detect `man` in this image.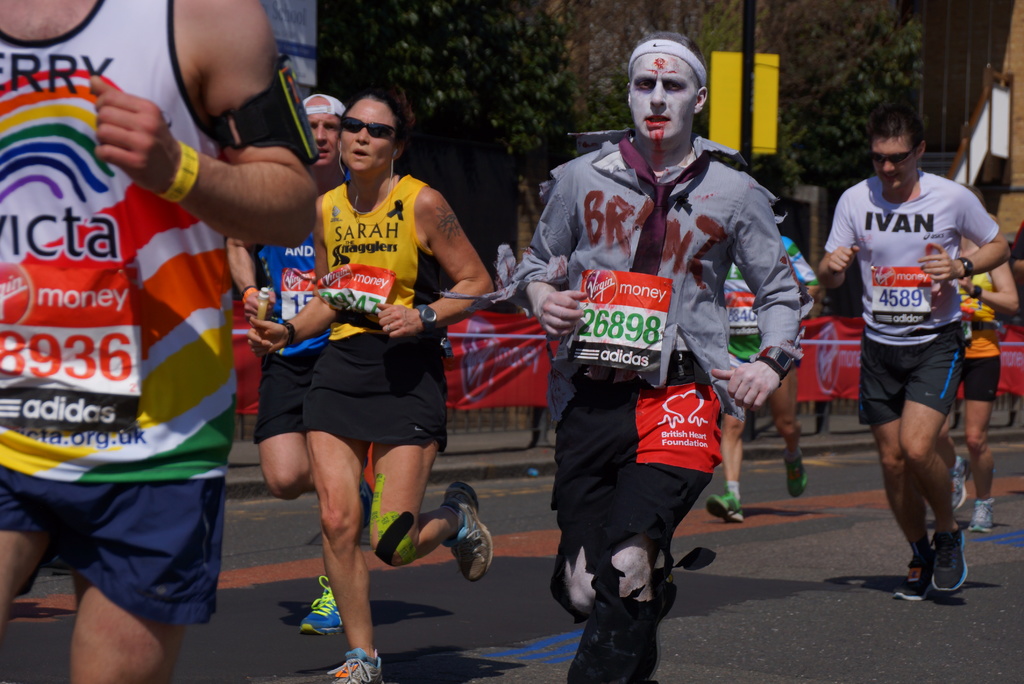
Detection: 826/102/1005/589.
